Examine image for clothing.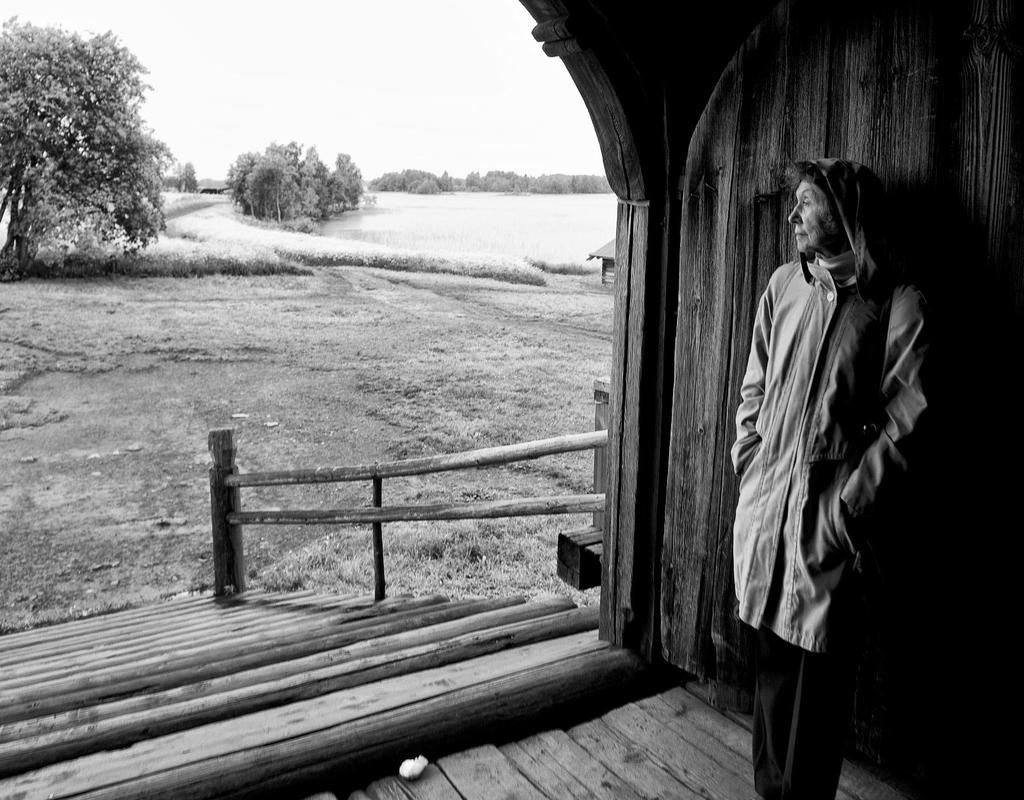
Examination result: locate(727, 155, 947, 799).
